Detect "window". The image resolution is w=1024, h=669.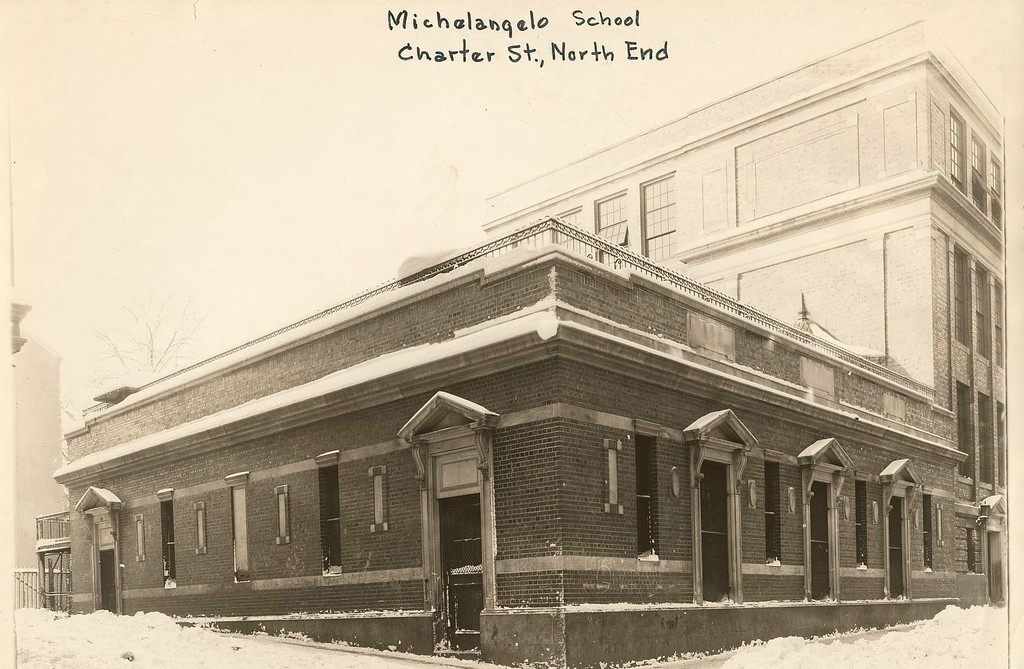
rect(270, 483, 292, 548).
